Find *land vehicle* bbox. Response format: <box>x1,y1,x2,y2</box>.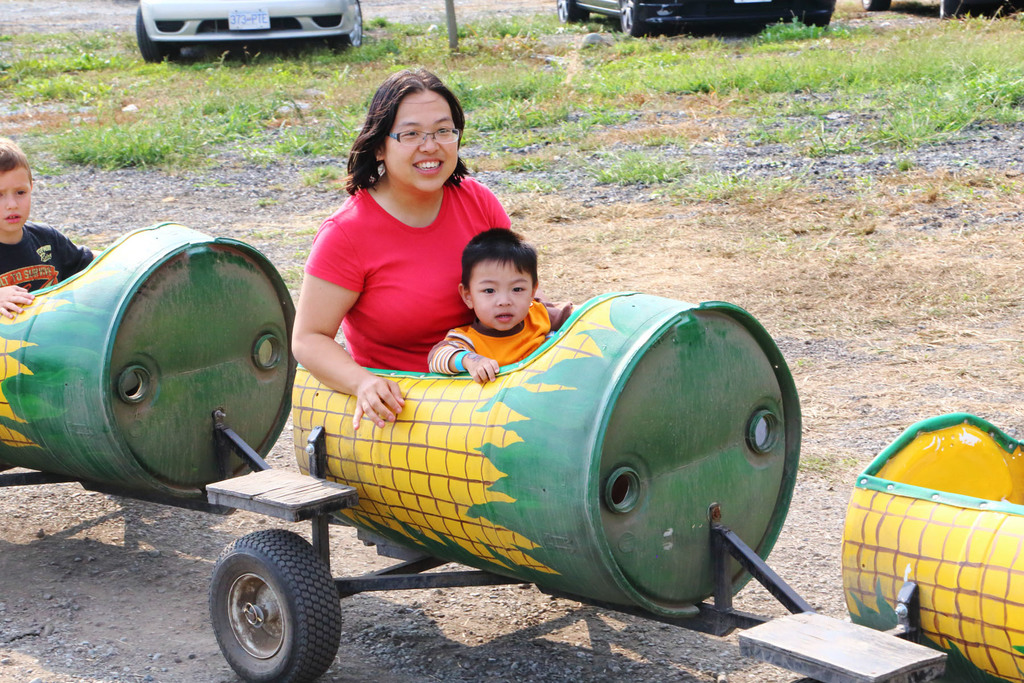
<box>860,0,1023,14</box>.
